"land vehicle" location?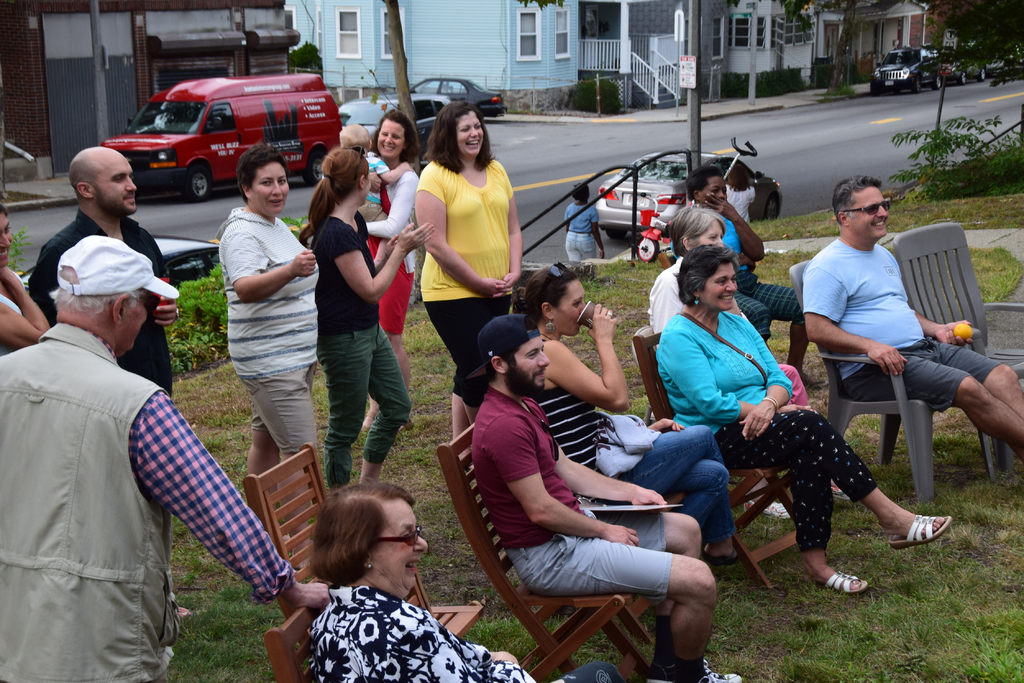
x1=410 y1=75 x2=510 y2=123
